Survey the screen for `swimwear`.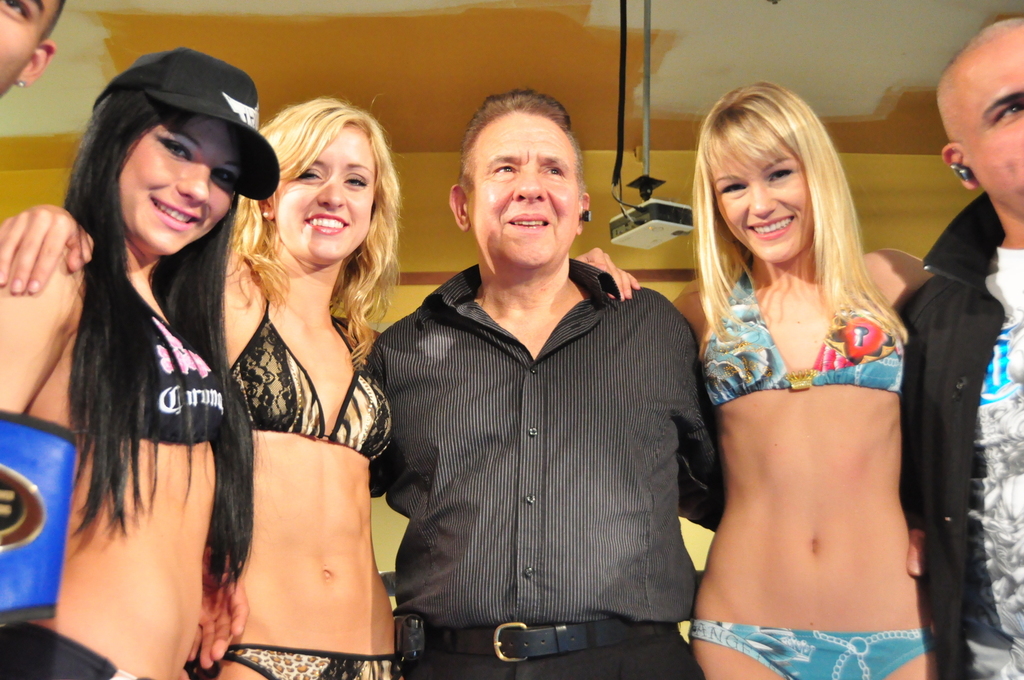
Survey found: bbox(689, 629, 929, 679).
